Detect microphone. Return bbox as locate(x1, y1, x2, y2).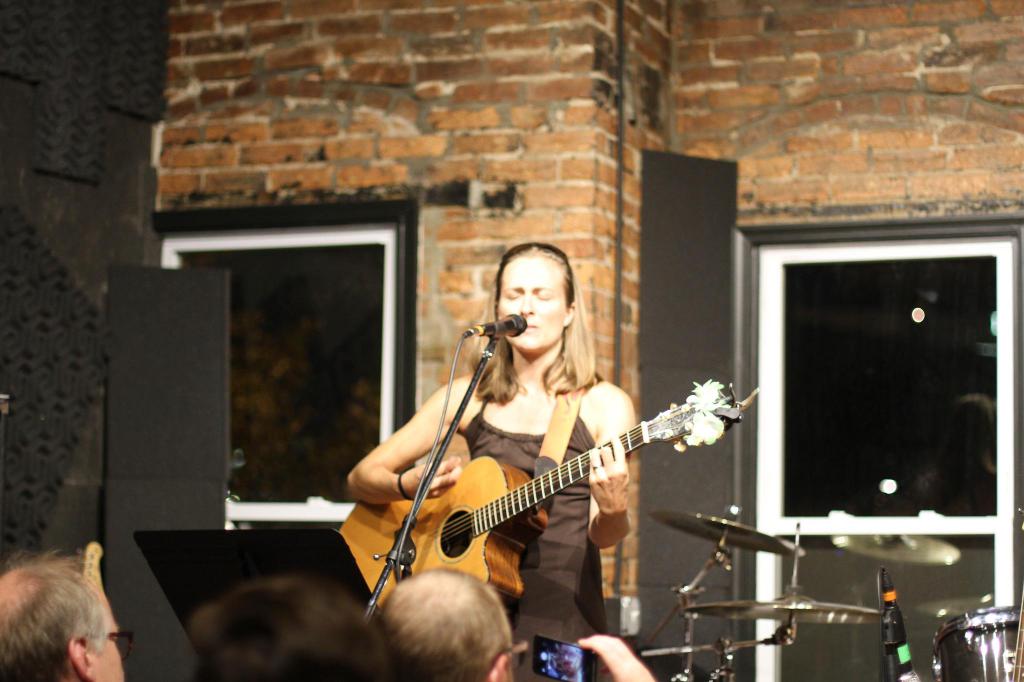
locate(477, 313, 527, 334).
